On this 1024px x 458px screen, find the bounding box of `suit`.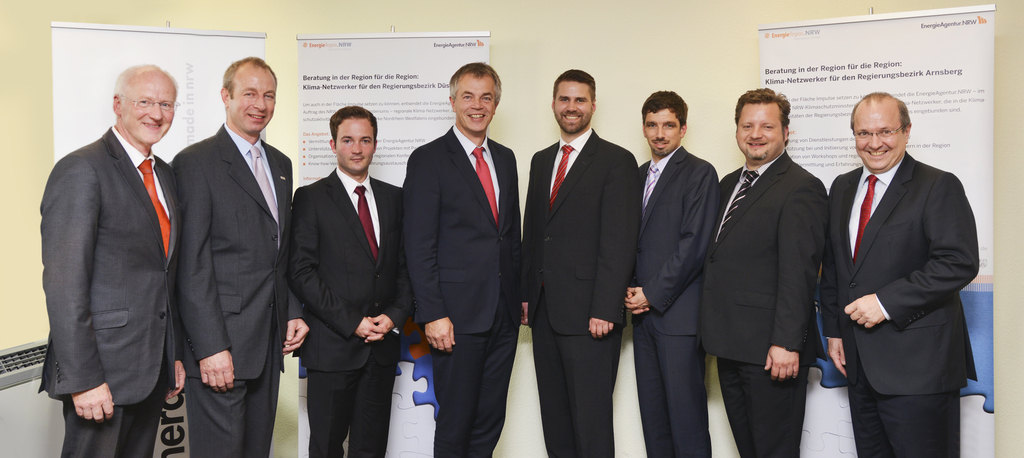
Bounding box: [left=528, top=56, right=639, bottom=450].
